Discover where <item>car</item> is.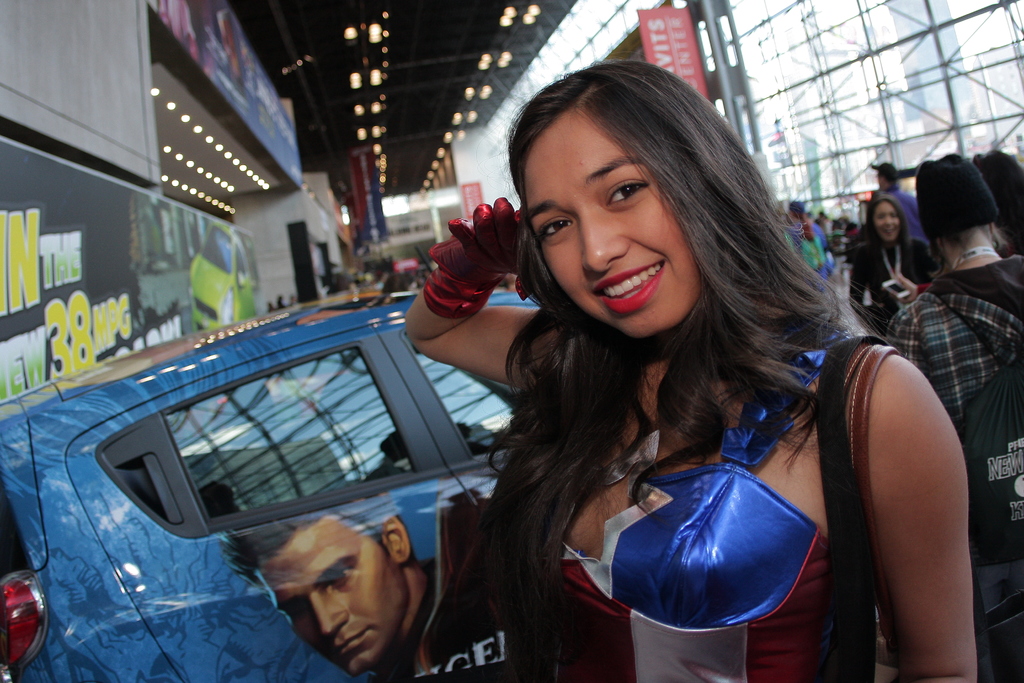
Discovered at box(38, 283, 563, 654).
